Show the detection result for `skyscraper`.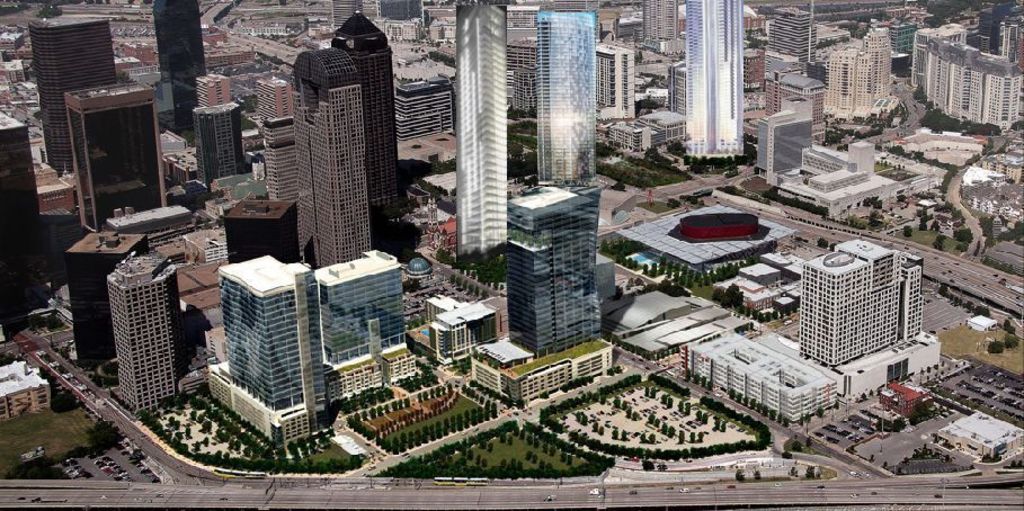
box=[644, 0, 686, 47].
